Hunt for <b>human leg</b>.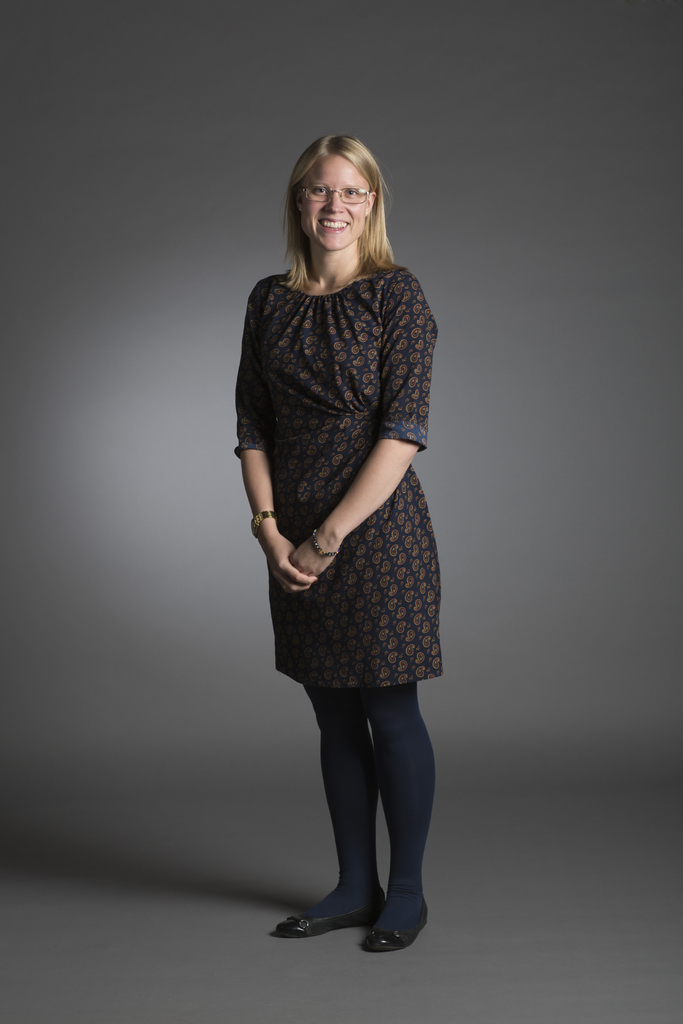
Hunted down at detection(372, 673, 440, 934).
